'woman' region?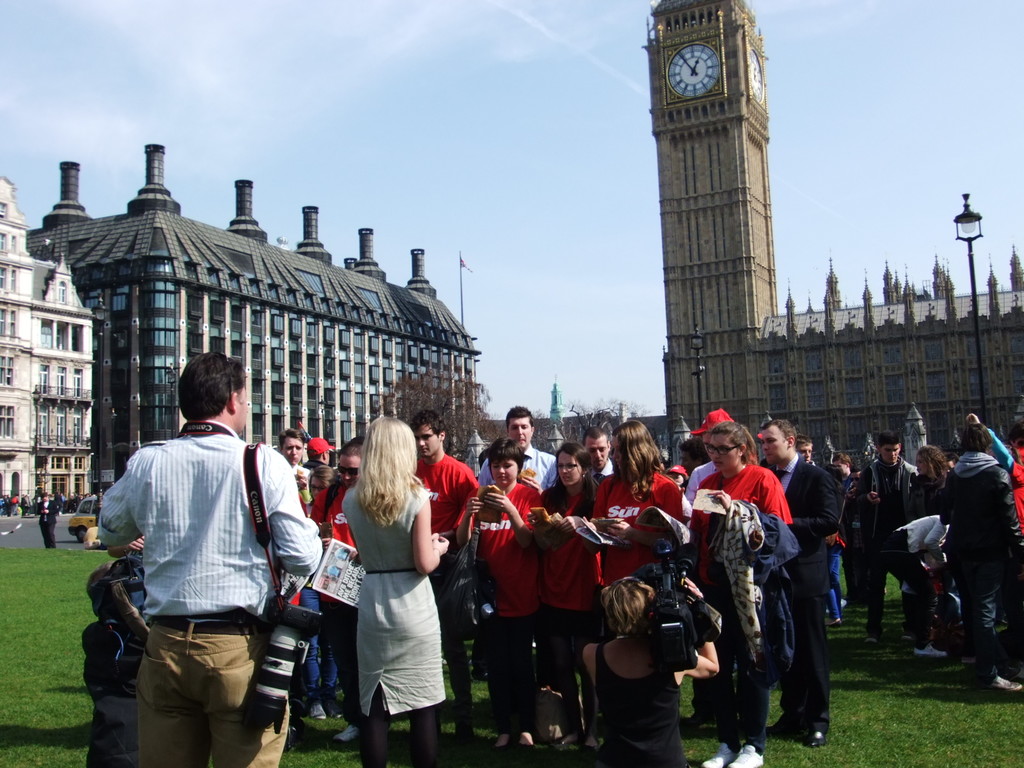
[x1=458, y1=438, x2=545, y2=756]
